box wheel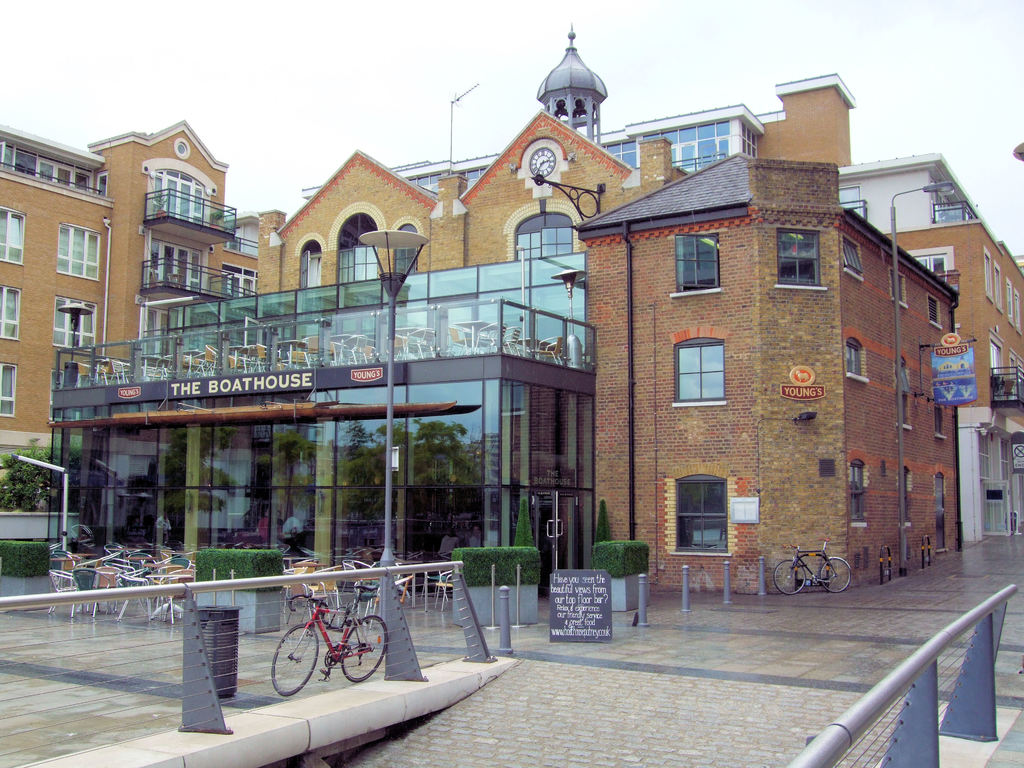
pyautogui.locateOnScreen(769, 554, 806, 598)
